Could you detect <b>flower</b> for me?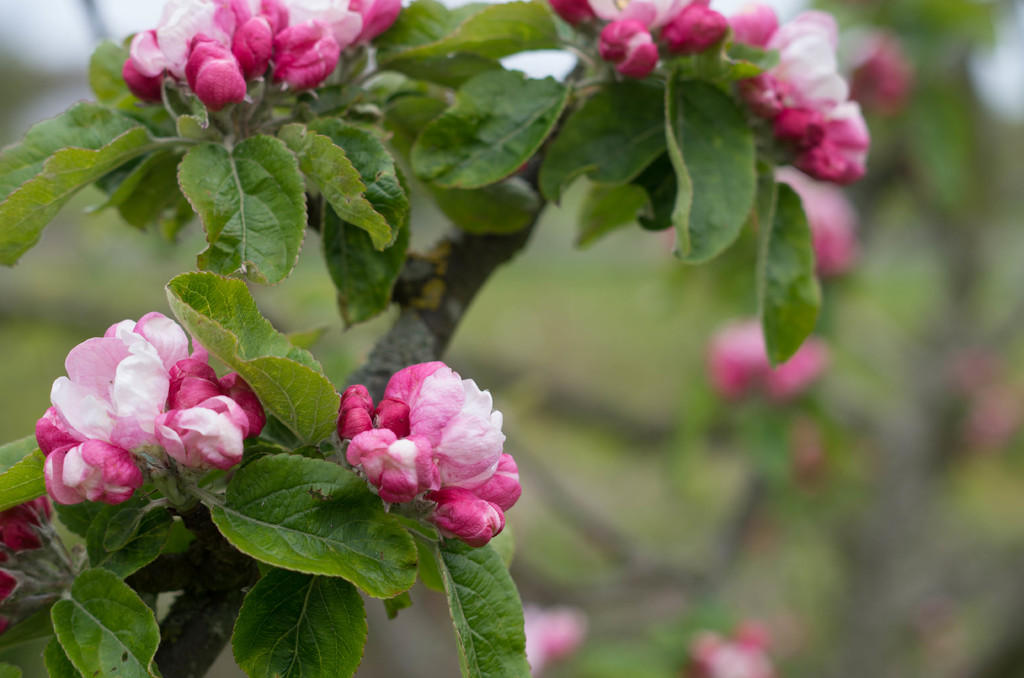
Detection result: <bbox>711, 314, 830, 408</bbox>.
